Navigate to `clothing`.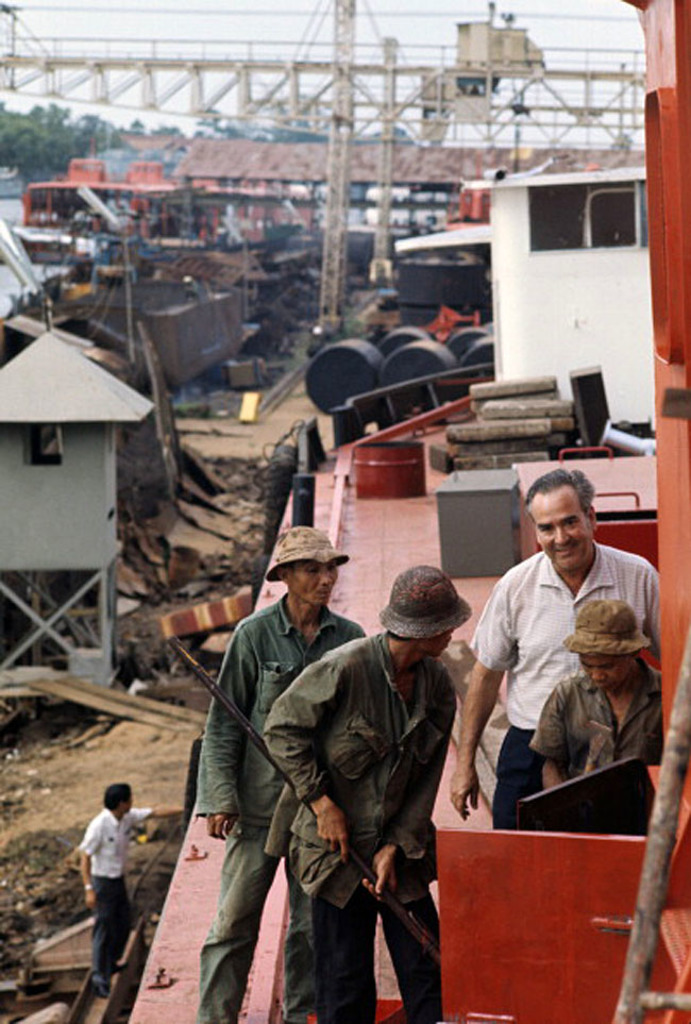
Navigation target: [469,547,669,837].
